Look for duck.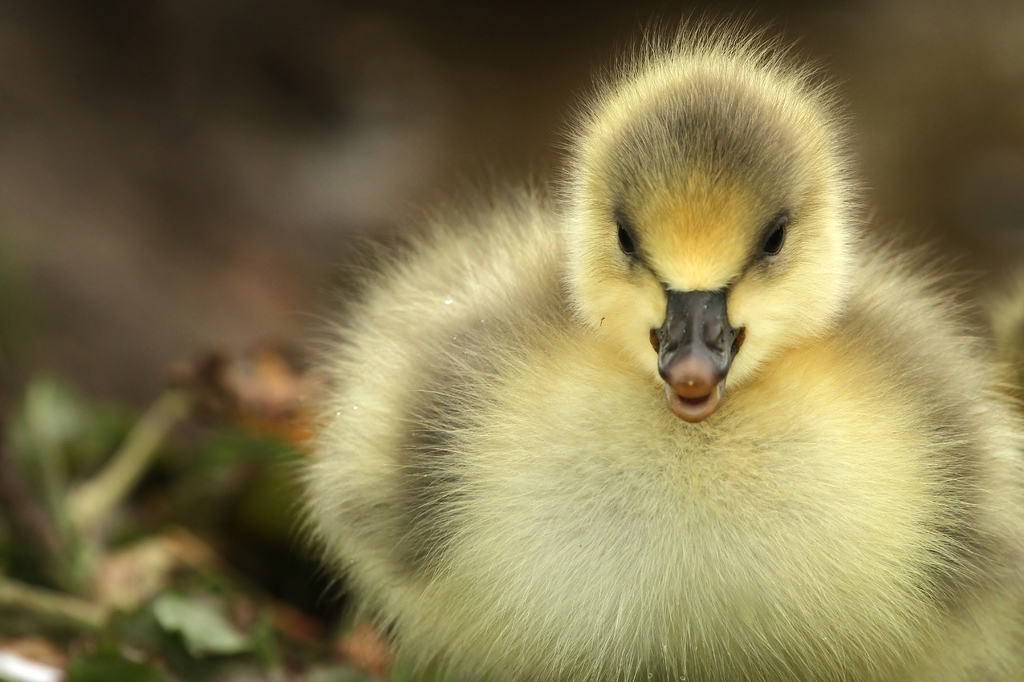
Found: region(269, 50, 1014, 681).
